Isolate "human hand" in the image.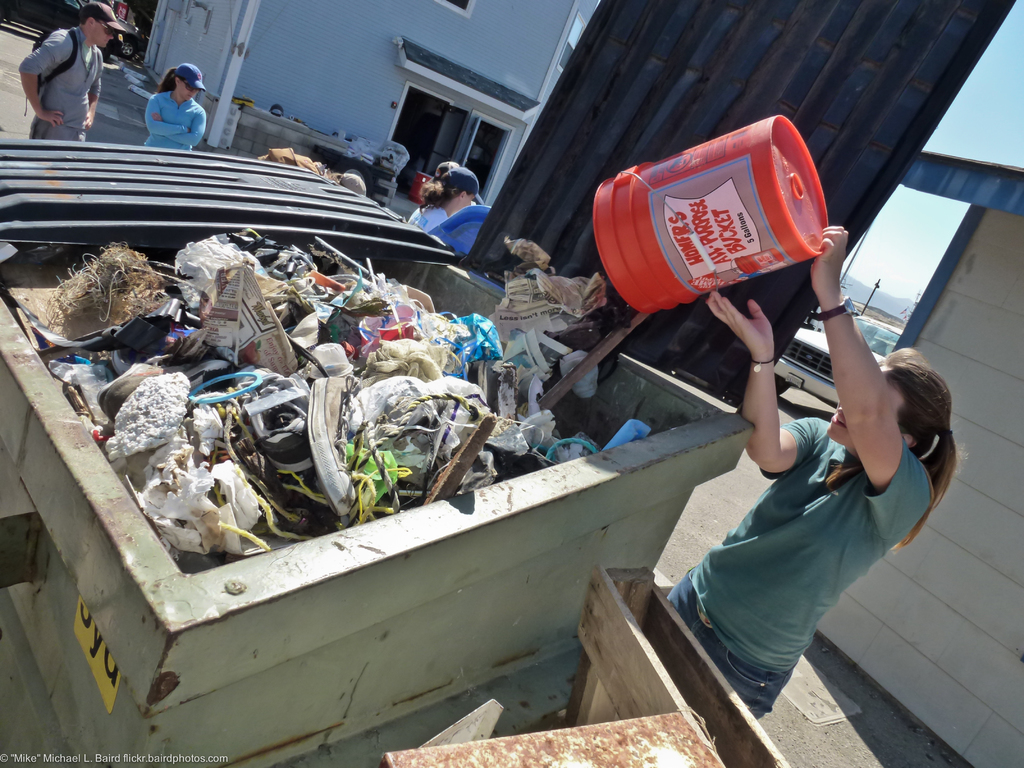
Isolated region: bbox=[706, 287, 773, 360].
